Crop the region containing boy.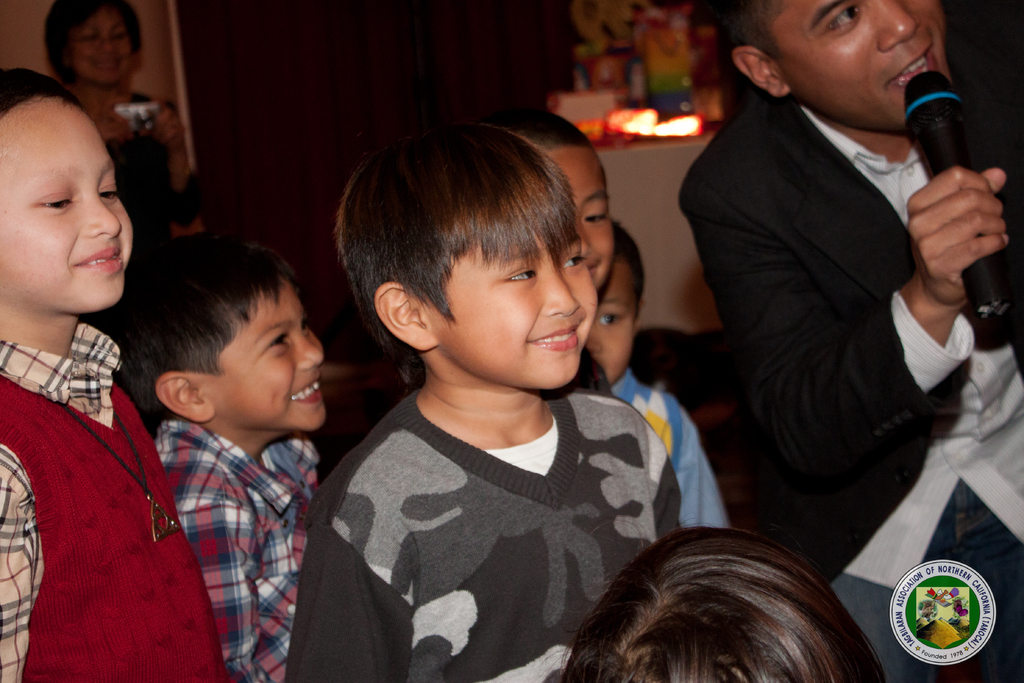
Crop region: [287, 119, 691, 682].
